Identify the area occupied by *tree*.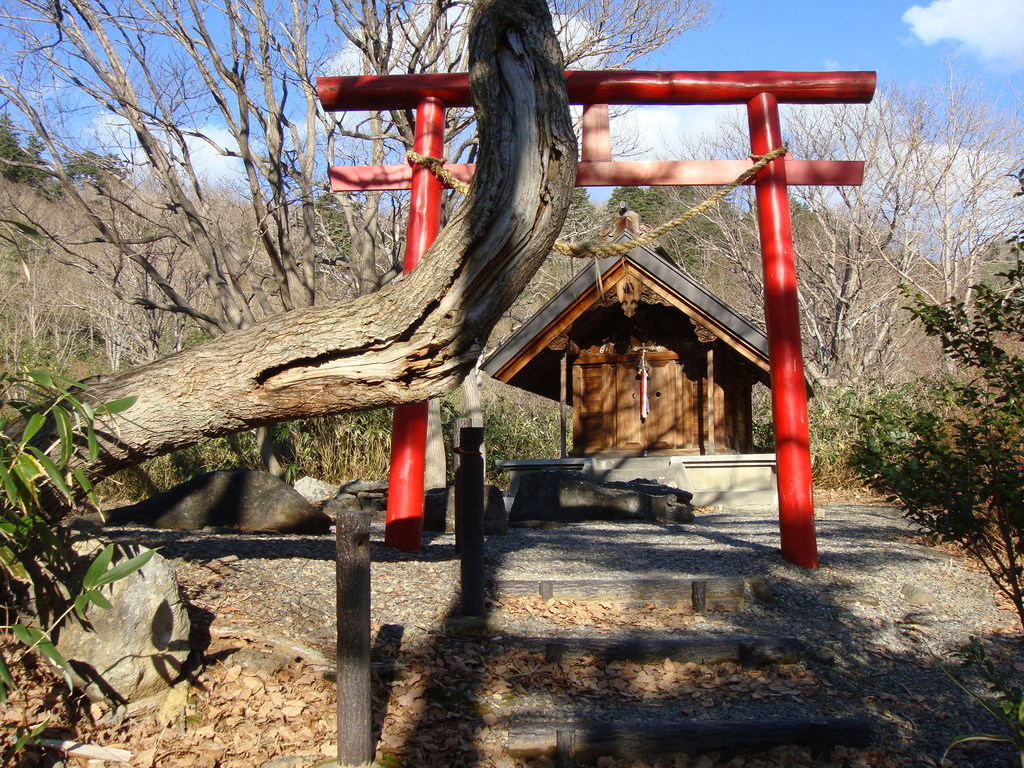
Area: 820,170,1023,621.
